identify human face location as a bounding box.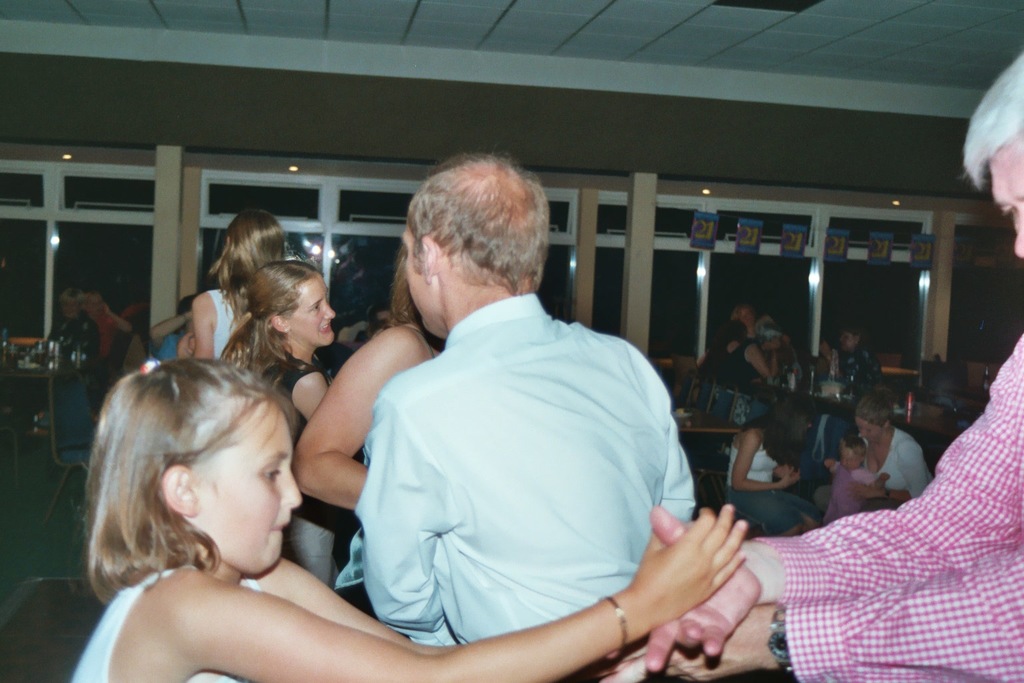
857, 420, 879, 441.
